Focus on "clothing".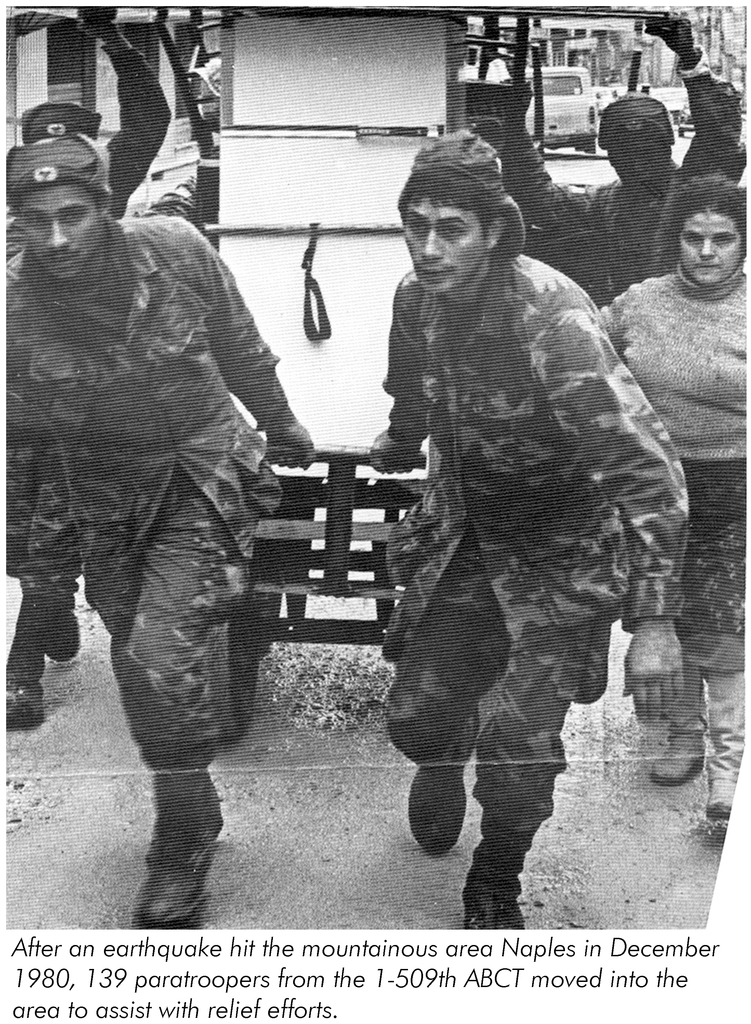
Focused at 0 218 296 776.
